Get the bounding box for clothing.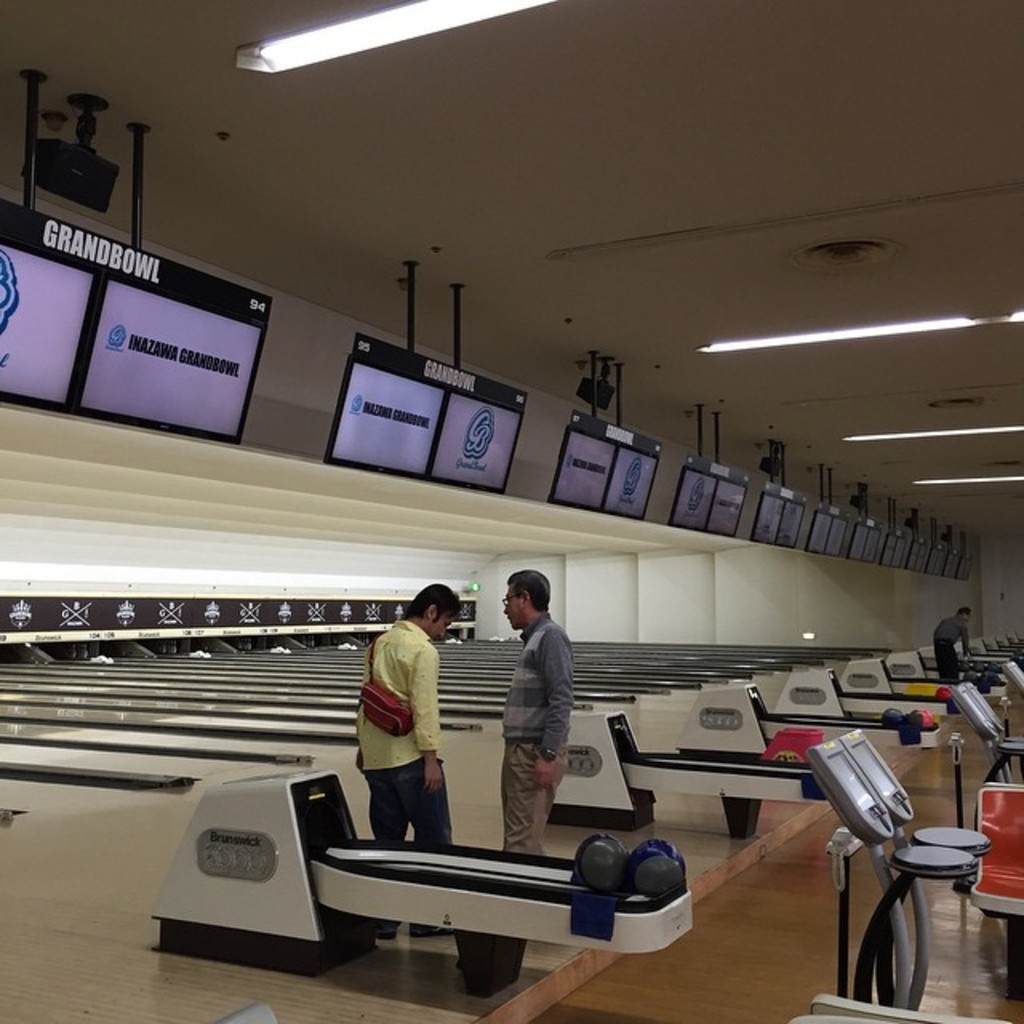
366:618:462:835.
